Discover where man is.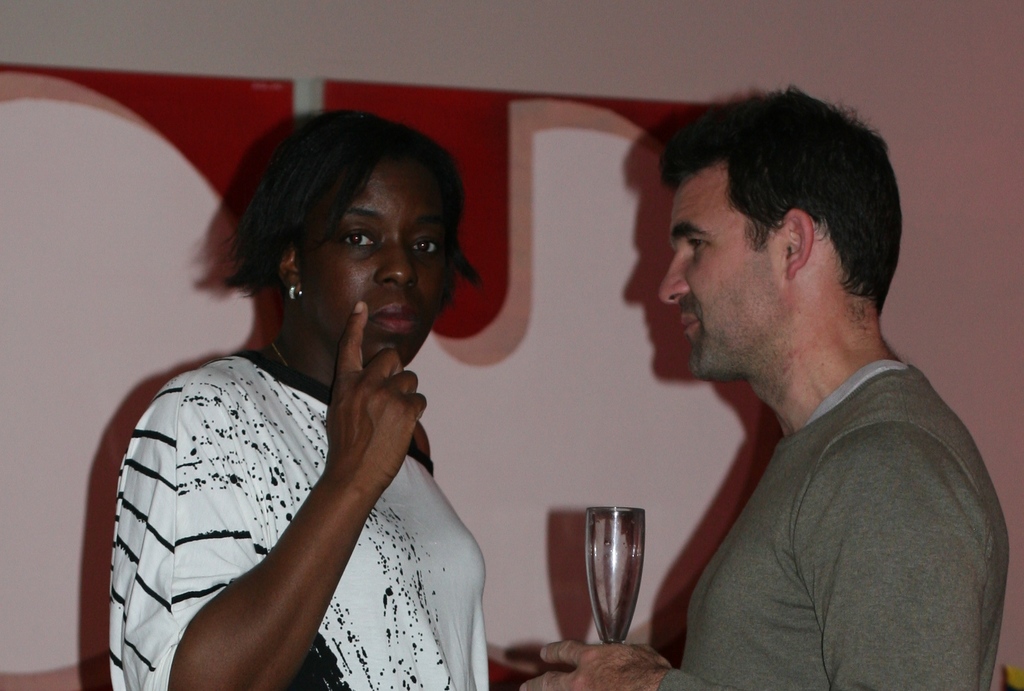
Discovered at 501/83/960/690.
